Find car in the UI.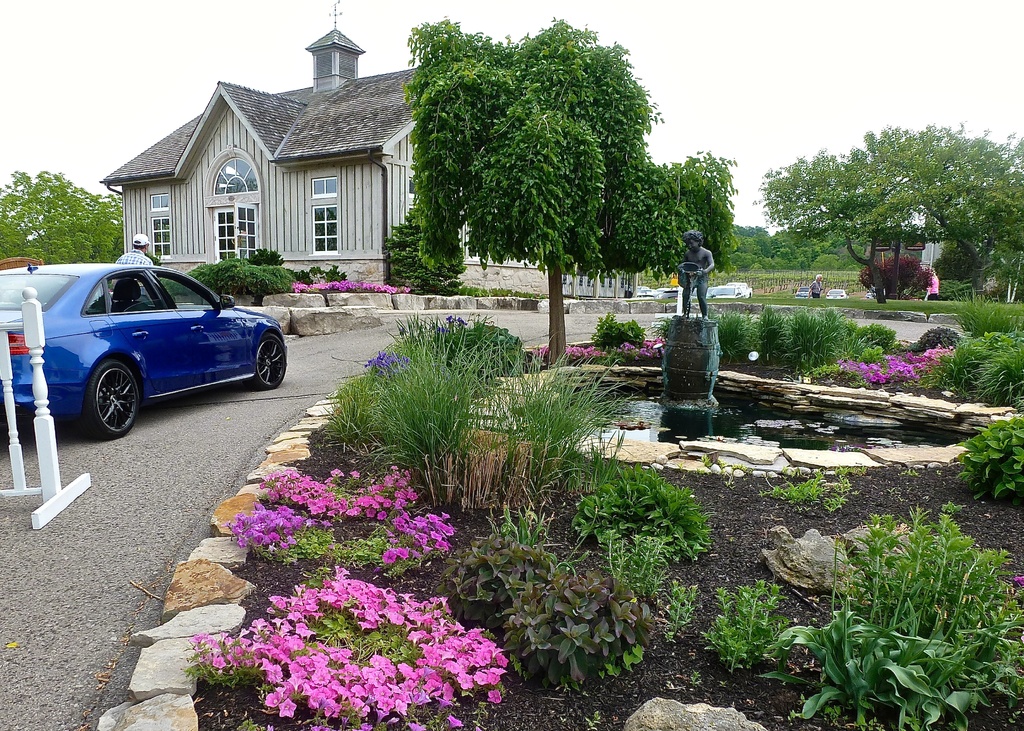
UI element at 828 287 848 300.
